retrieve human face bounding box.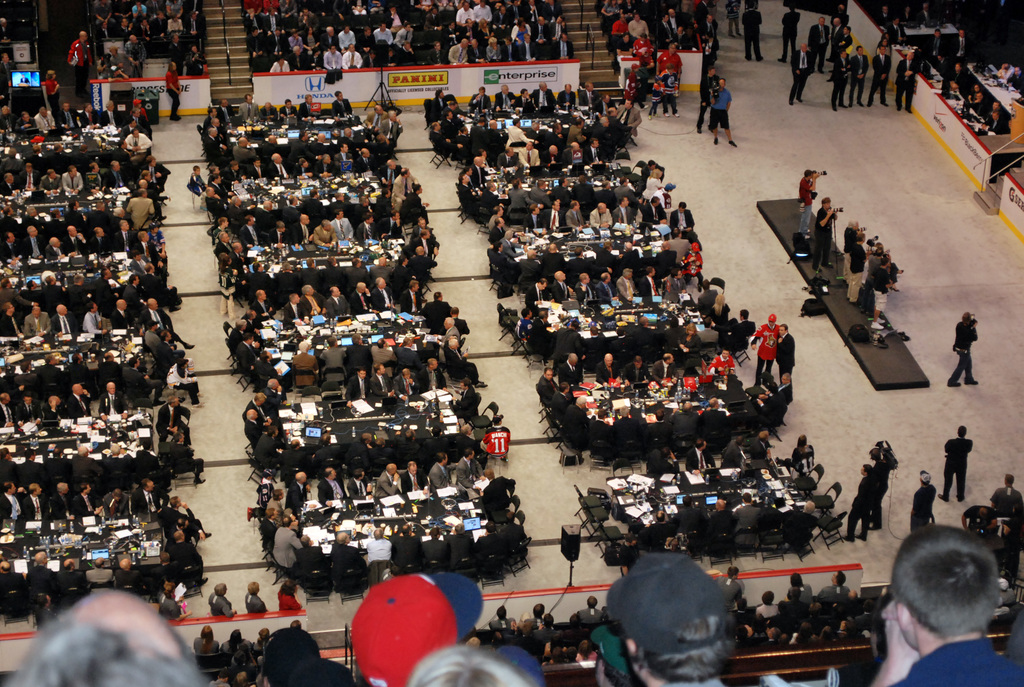
Bounding box: 6/208/13/218.
